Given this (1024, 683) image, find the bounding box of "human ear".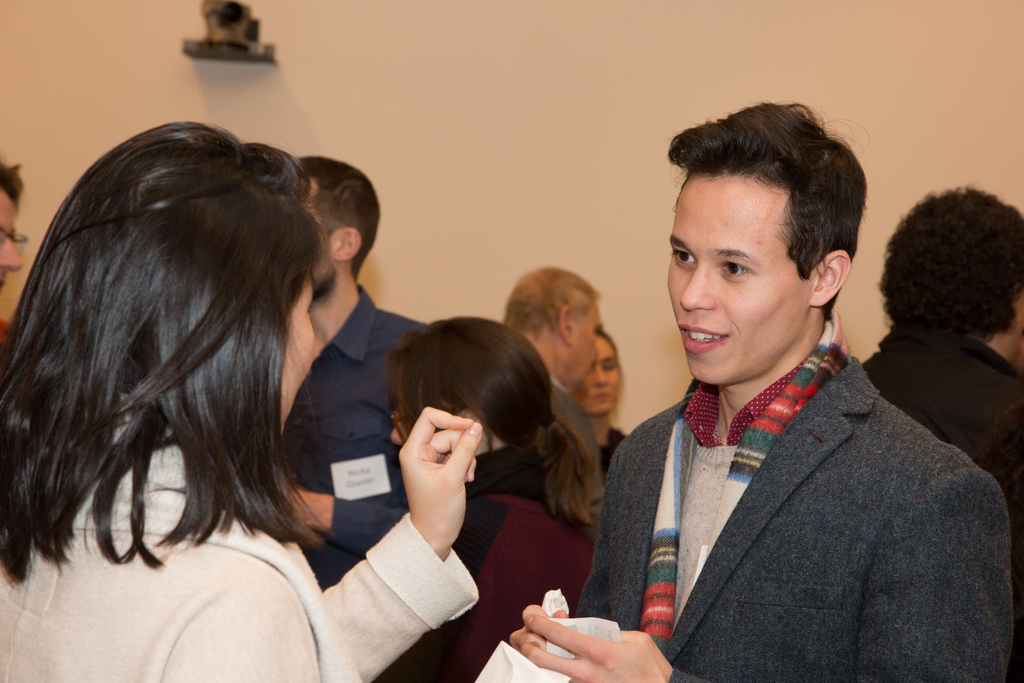
(556, 300, 573, 349).
